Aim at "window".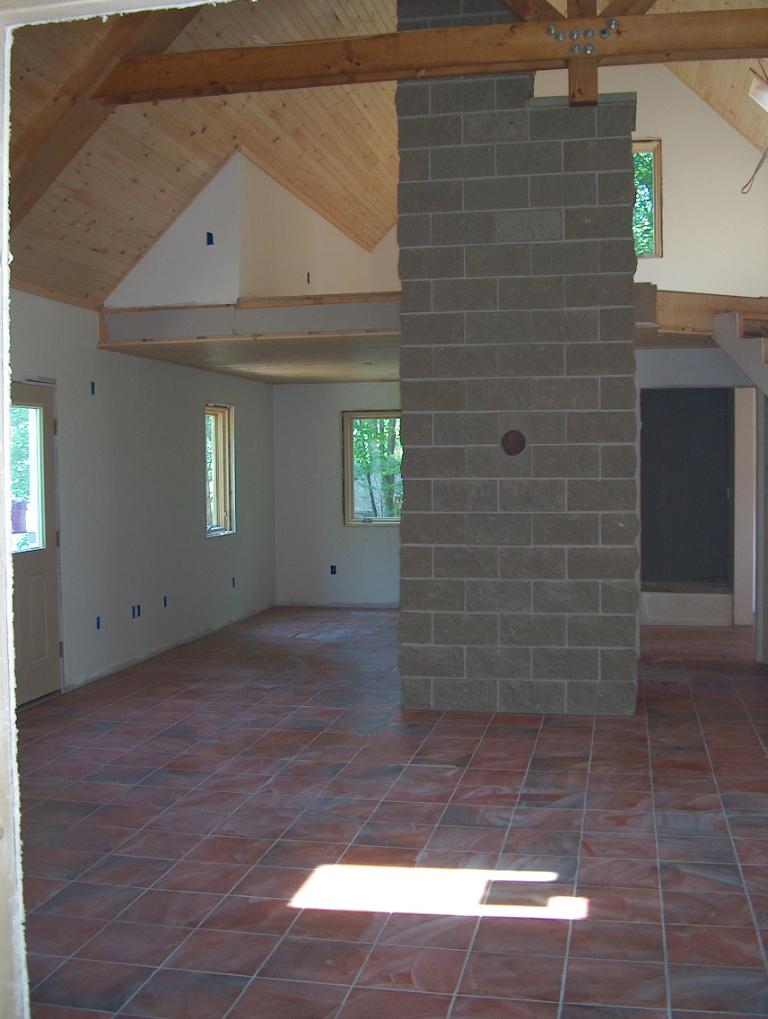
Aimed at [x1=5, y1=398, x2=46, y2=554].
